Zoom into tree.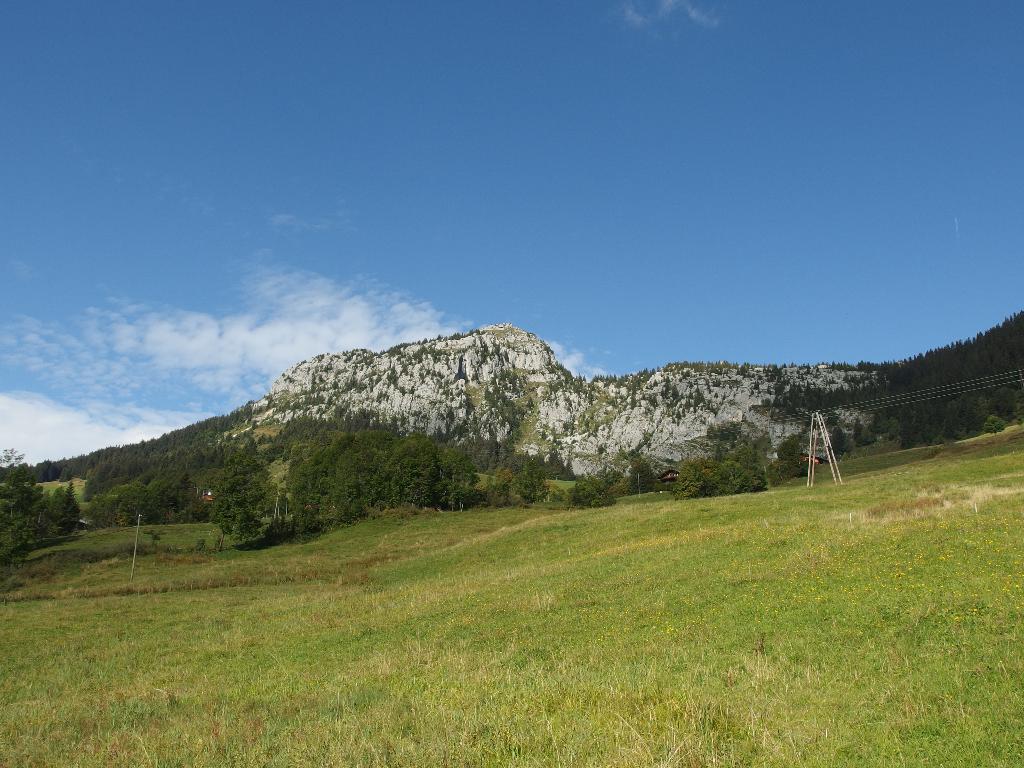
Zoom target: {"x1": 568, "y1": 470, "x2": 620, "y2": 505}.
